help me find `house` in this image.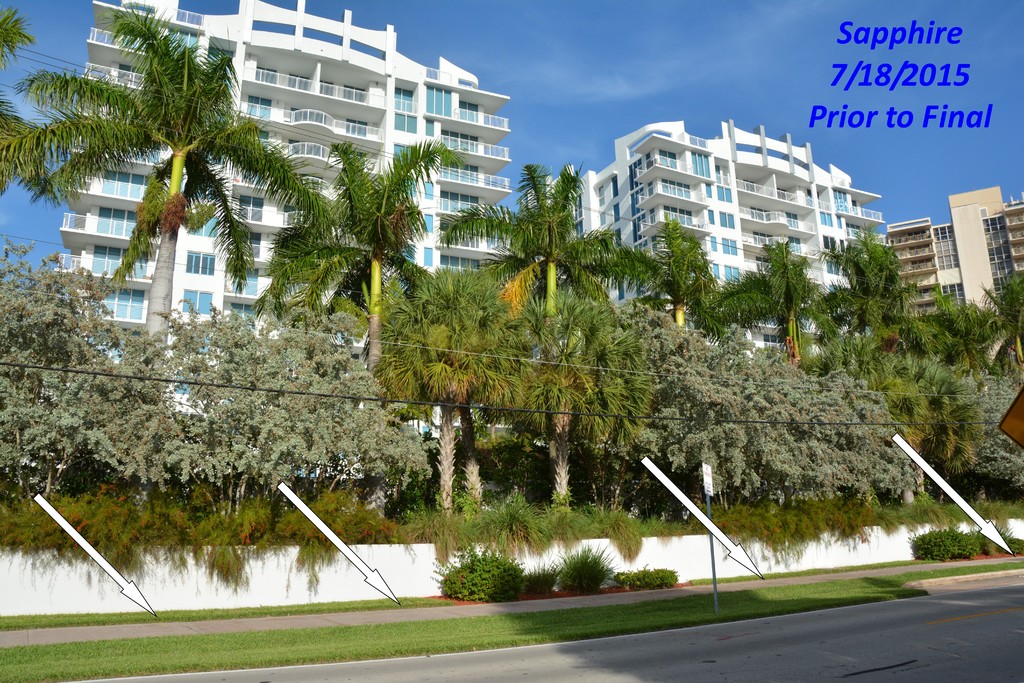
Found it: detection(53, 0, 524, 427).
